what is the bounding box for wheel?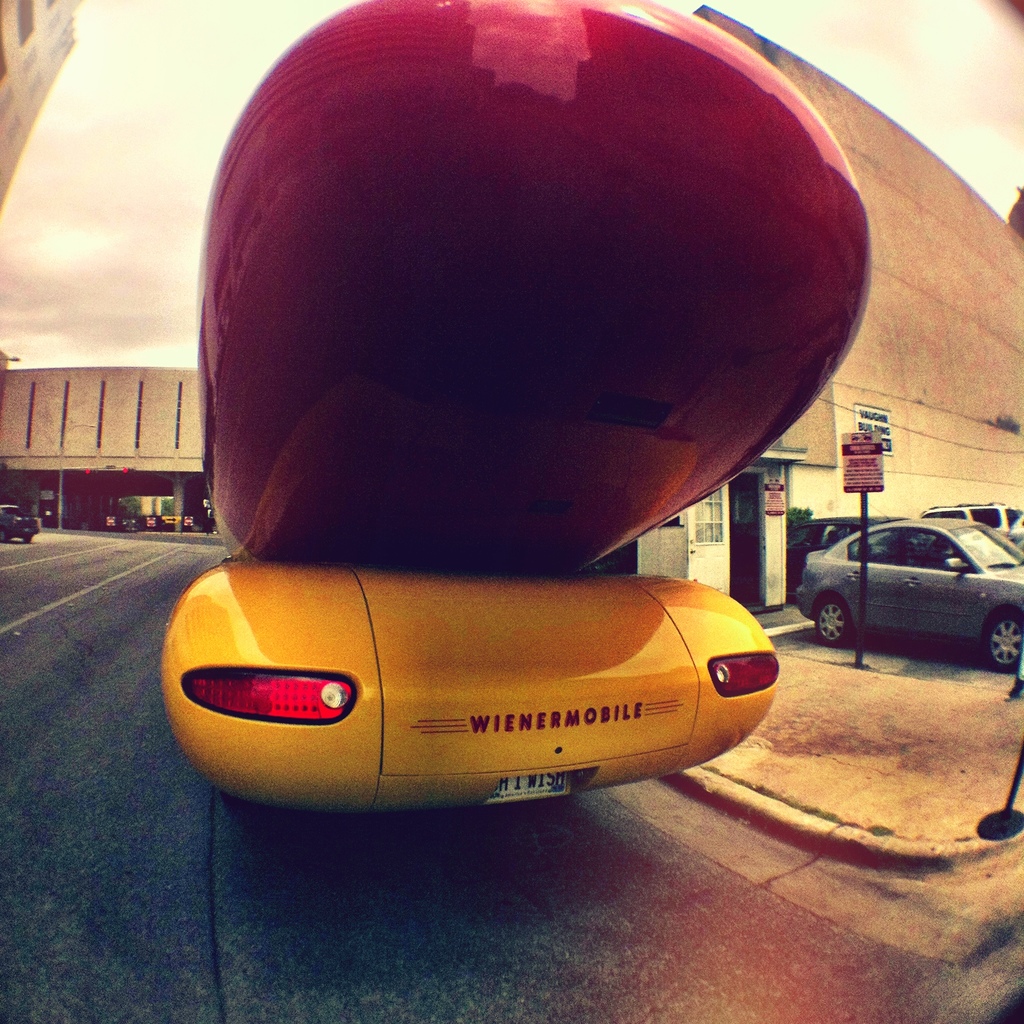
box(815, 596, 851, 650).
